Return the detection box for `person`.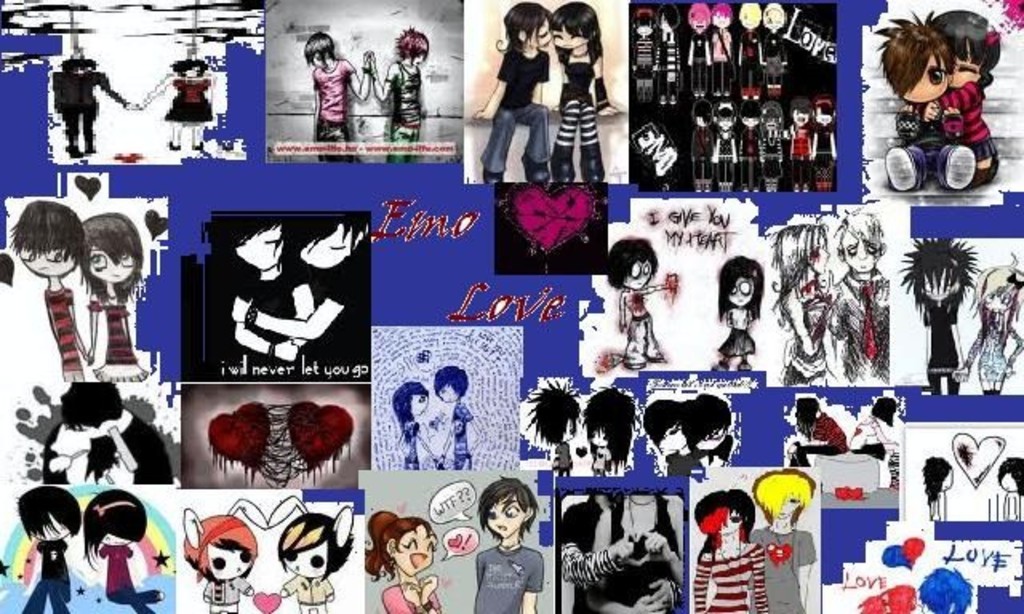
x1=582 y1=385 x2=635 y2=478.
